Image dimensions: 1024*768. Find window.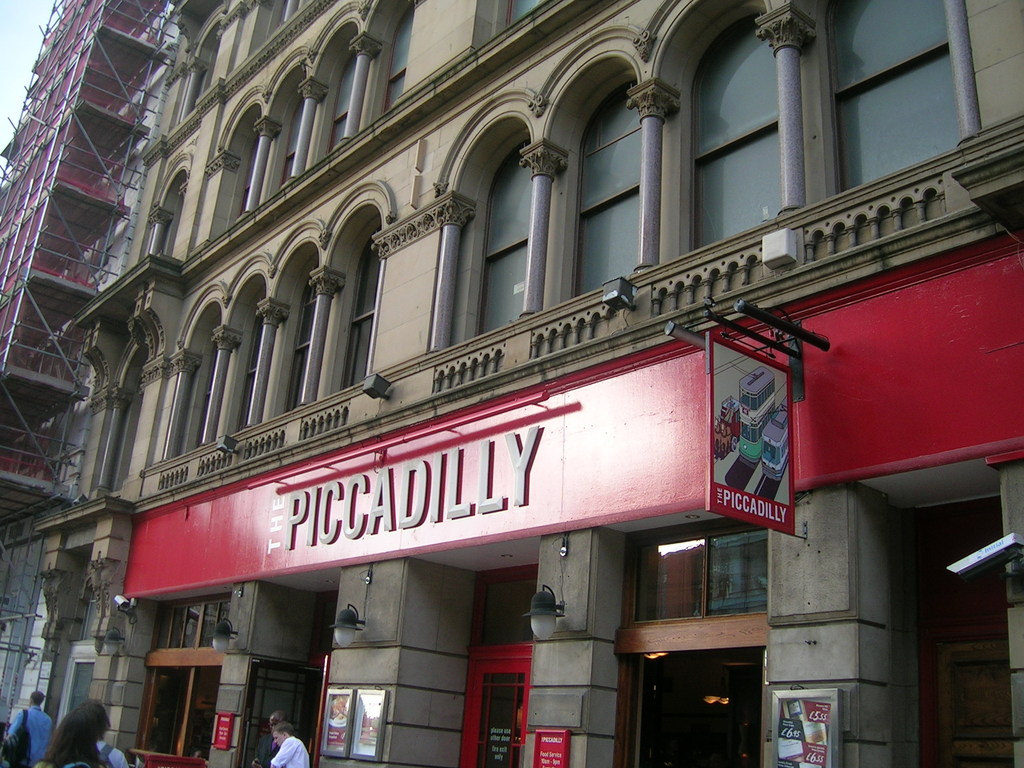
select_region(836, 49, 954, 188).
